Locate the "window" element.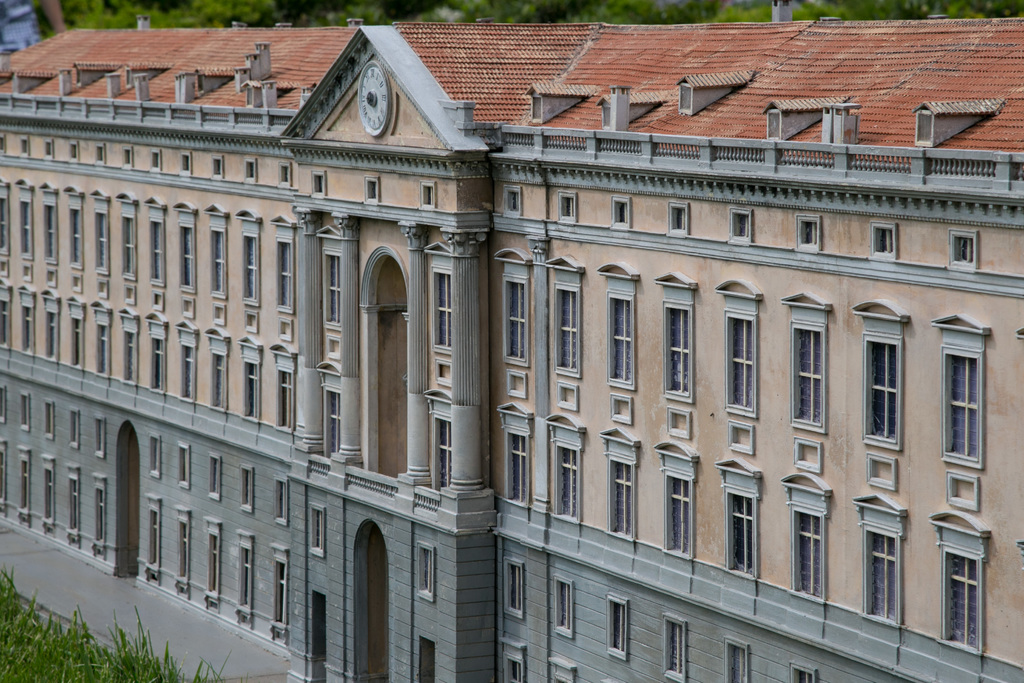
Element bbox: {"left": 180, "top": 224, "right": 194, "bottom": 287}.
